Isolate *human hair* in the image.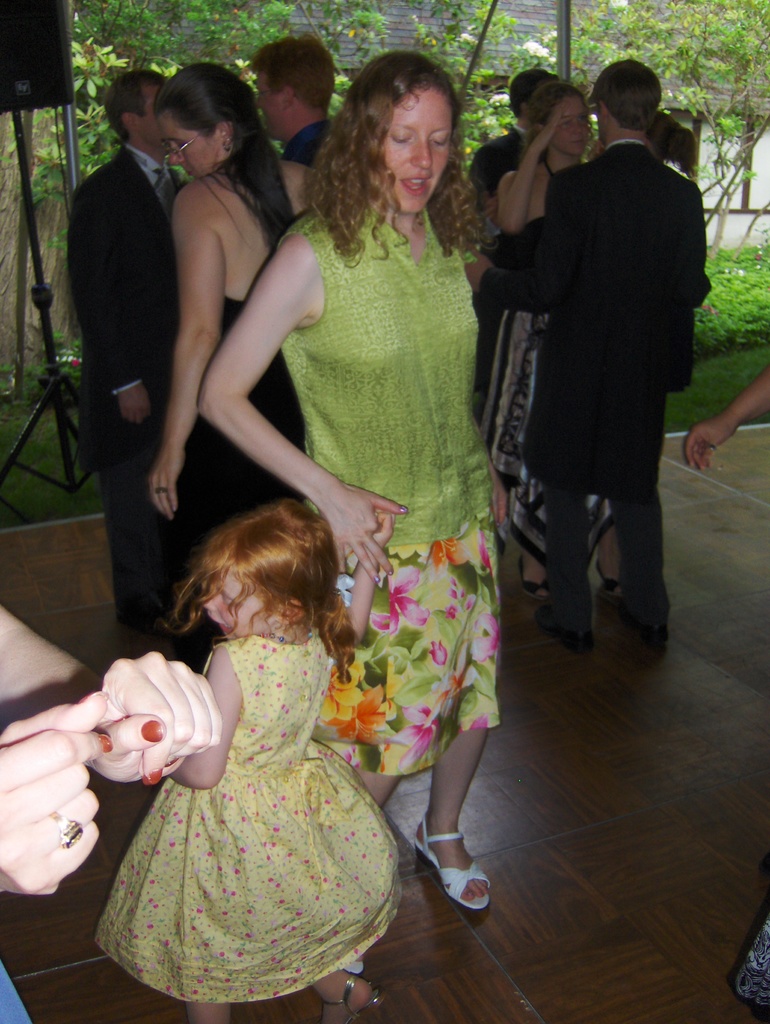
Isolated region: {"x1": 179, "y1": 498, "x2": 361, "y2": 680}.
